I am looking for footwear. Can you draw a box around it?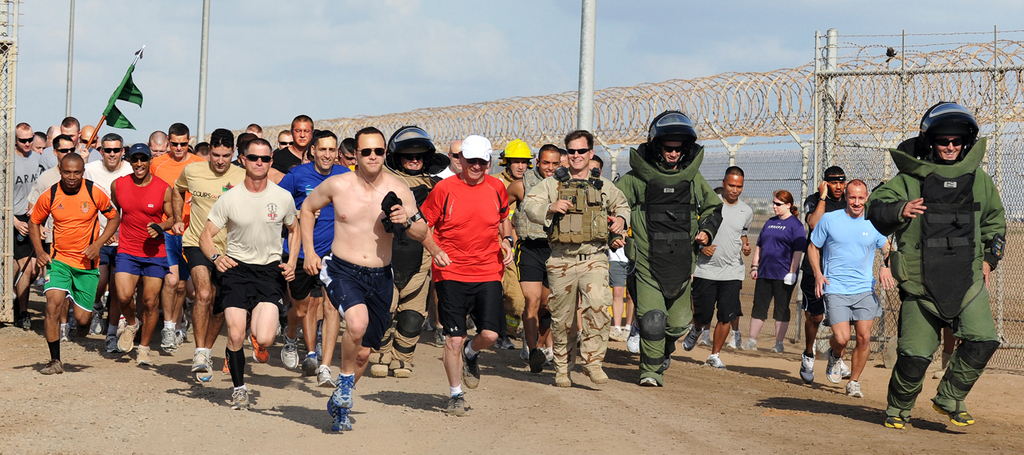
Sure, the bounding box is [x1=119, y1=318, x2=139, y2=350].
